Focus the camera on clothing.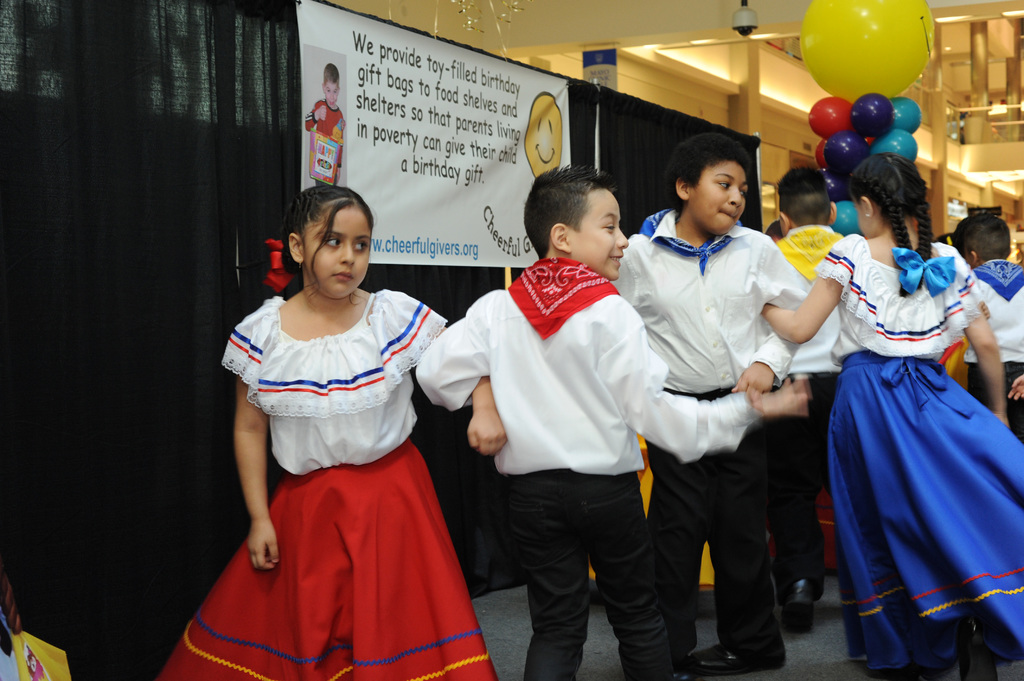
Focus region: <region>152, 292, 497, 680</region>.
